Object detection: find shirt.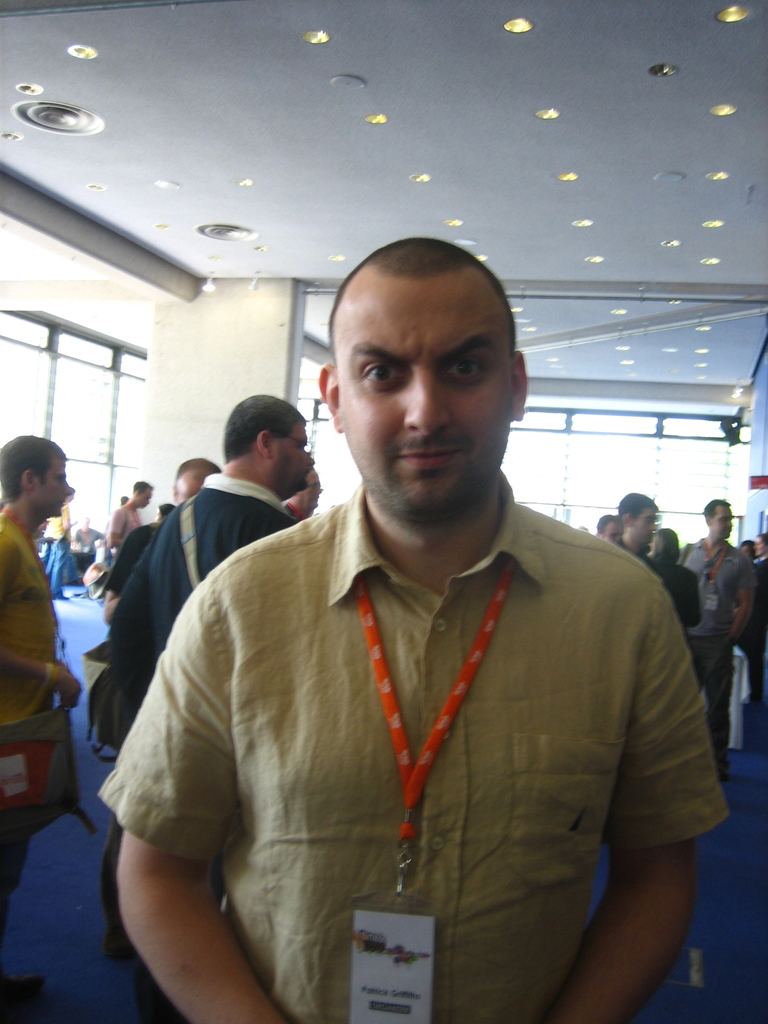
box(99, 475, 729, 1021).
